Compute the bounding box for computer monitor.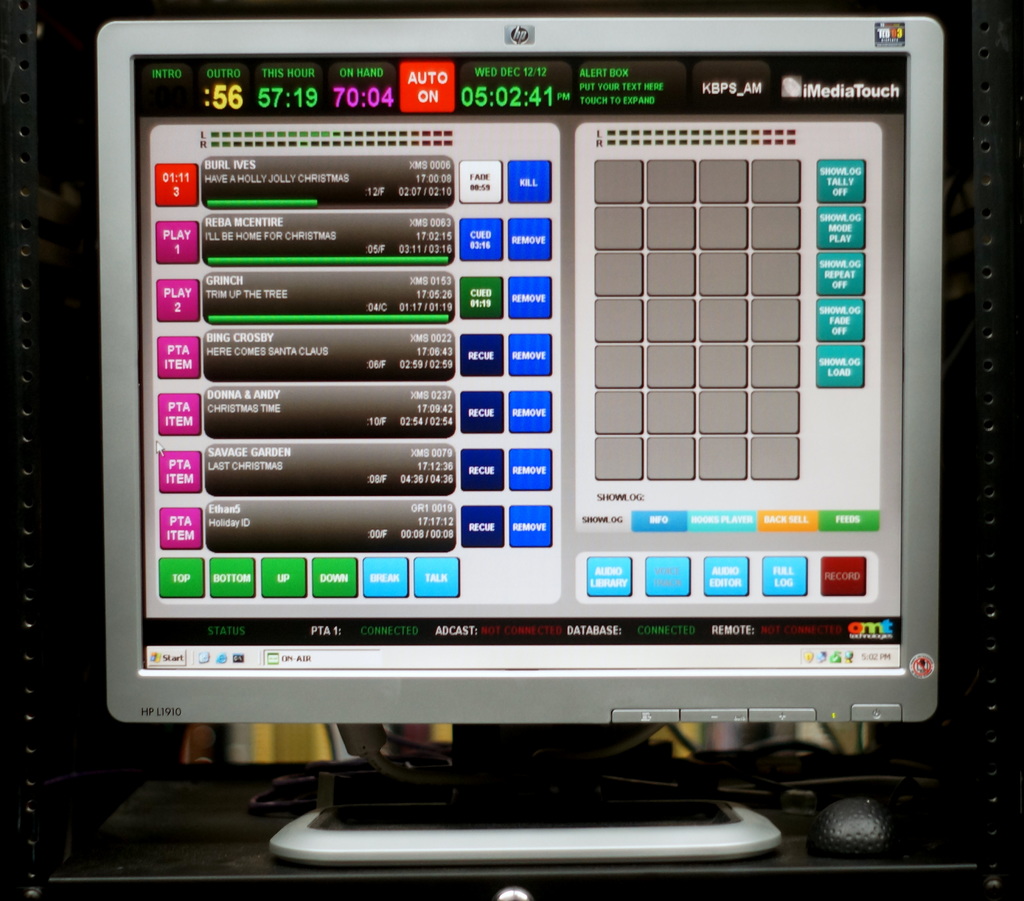
(left=110, top=22, right=941, bottom=863).
